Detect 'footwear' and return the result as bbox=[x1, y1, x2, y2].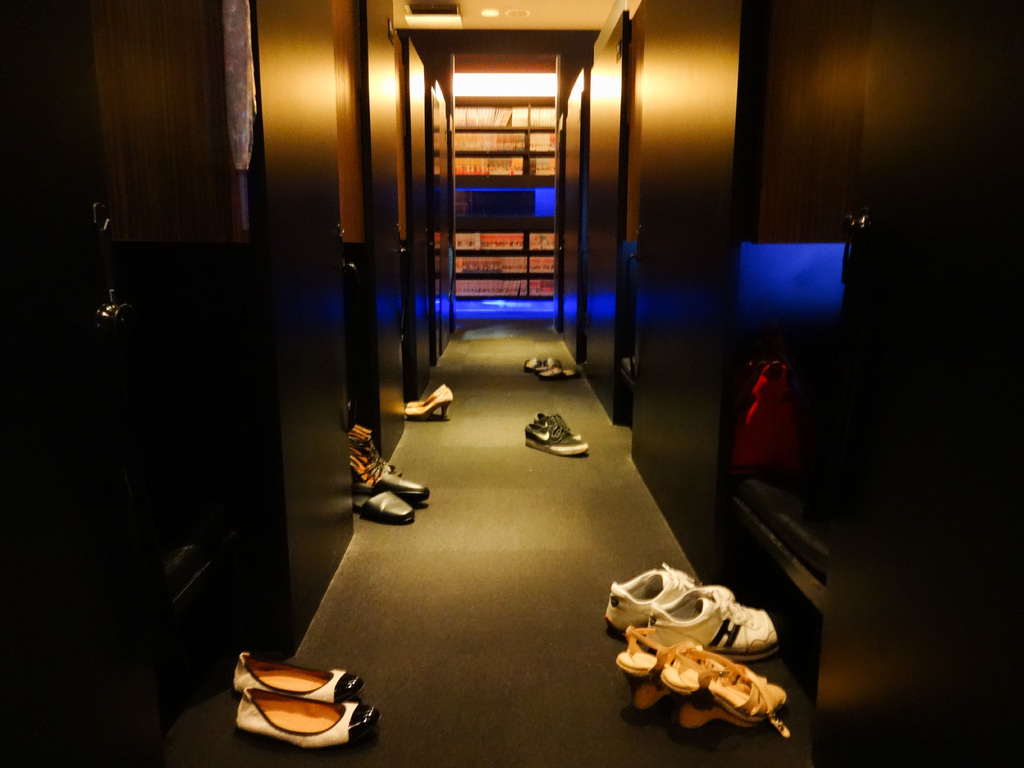
bbox=[404, 387, 455, 420].
